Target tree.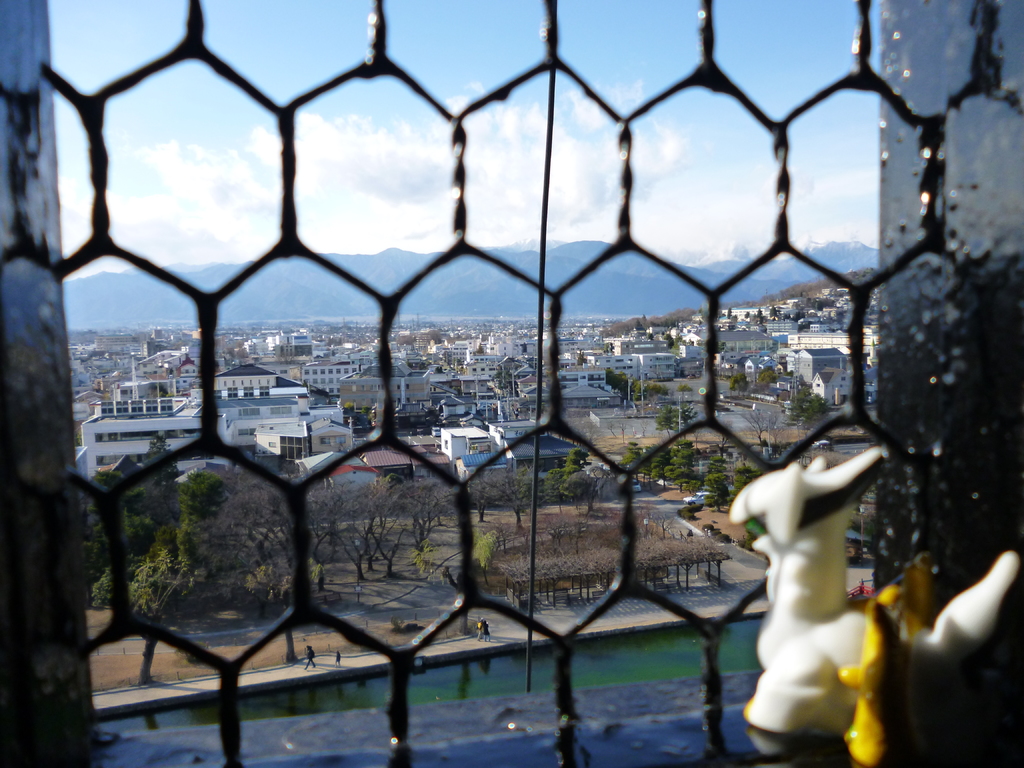
Target region: (474,527,504,588).
